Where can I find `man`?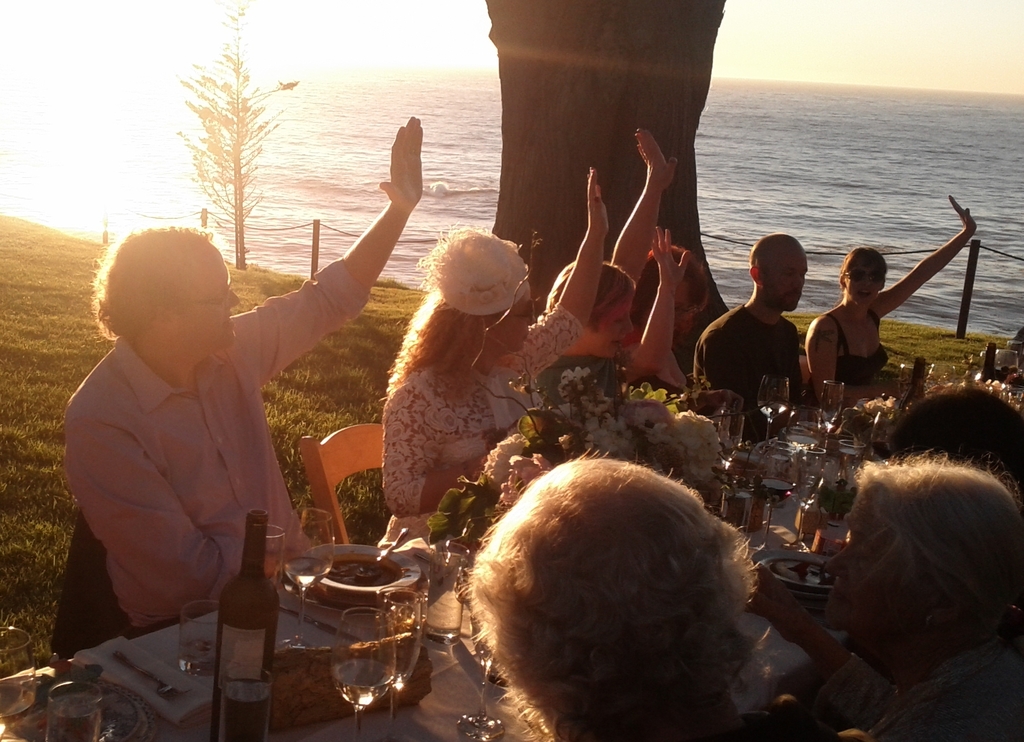
You can find it at [42, 101, 433, 642].
